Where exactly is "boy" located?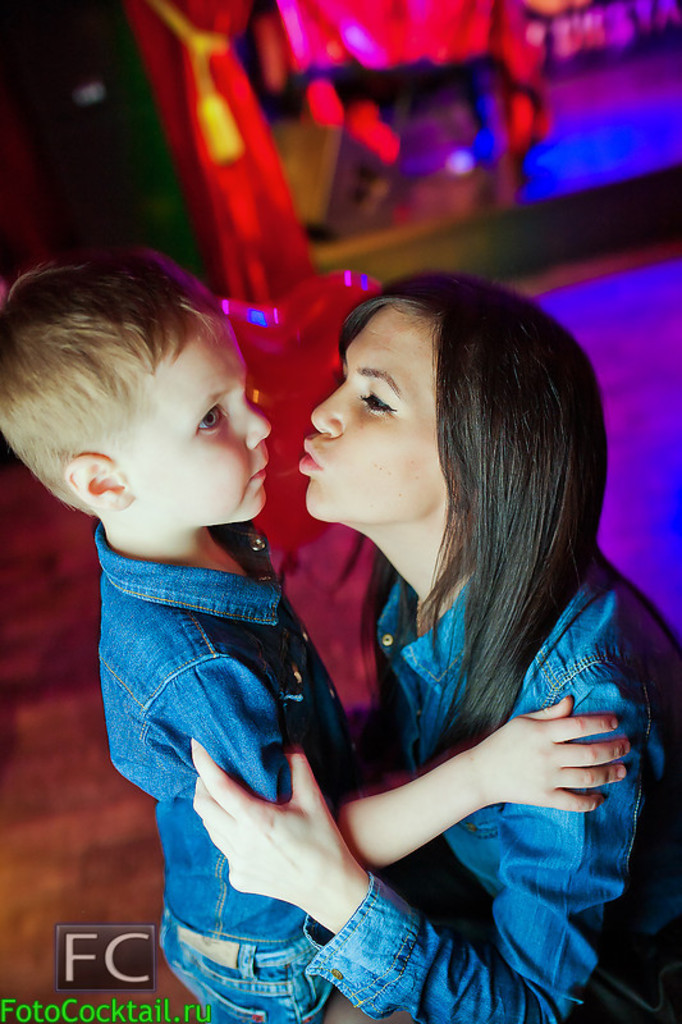
Its bounding box is locate(61, 214, 448, 989).
